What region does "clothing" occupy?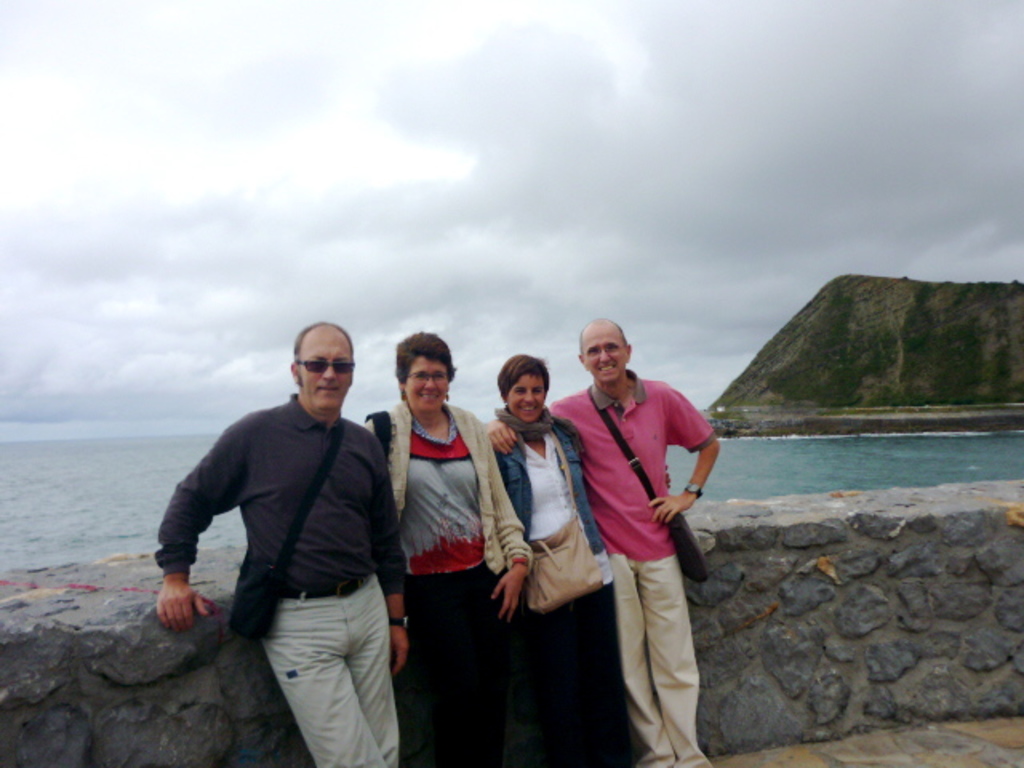
x1=157 y1=354 x2=406 y2=710.
